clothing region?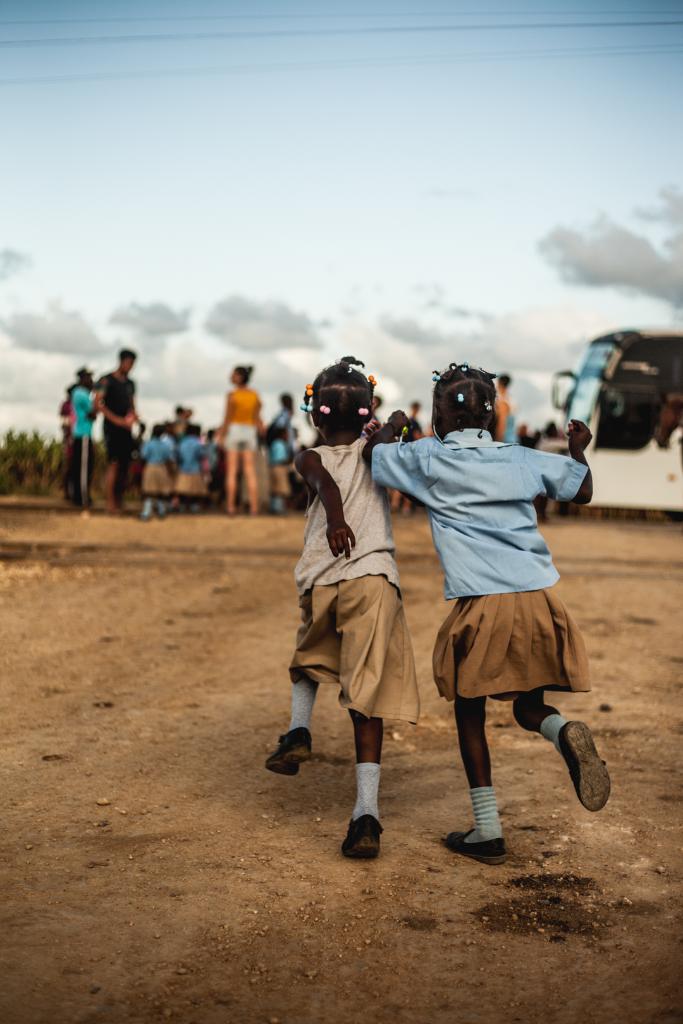
{"x1": 222, "y1": 383, "x2": 262, "y2": 447}
